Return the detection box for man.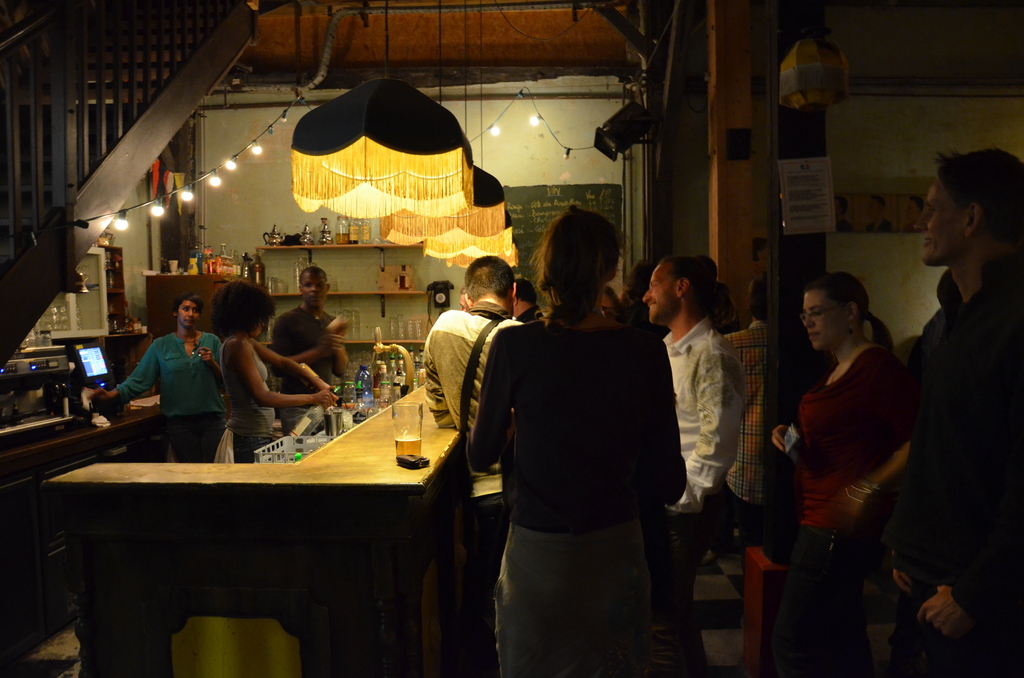
bbox=(270, 269, 348, 435).
